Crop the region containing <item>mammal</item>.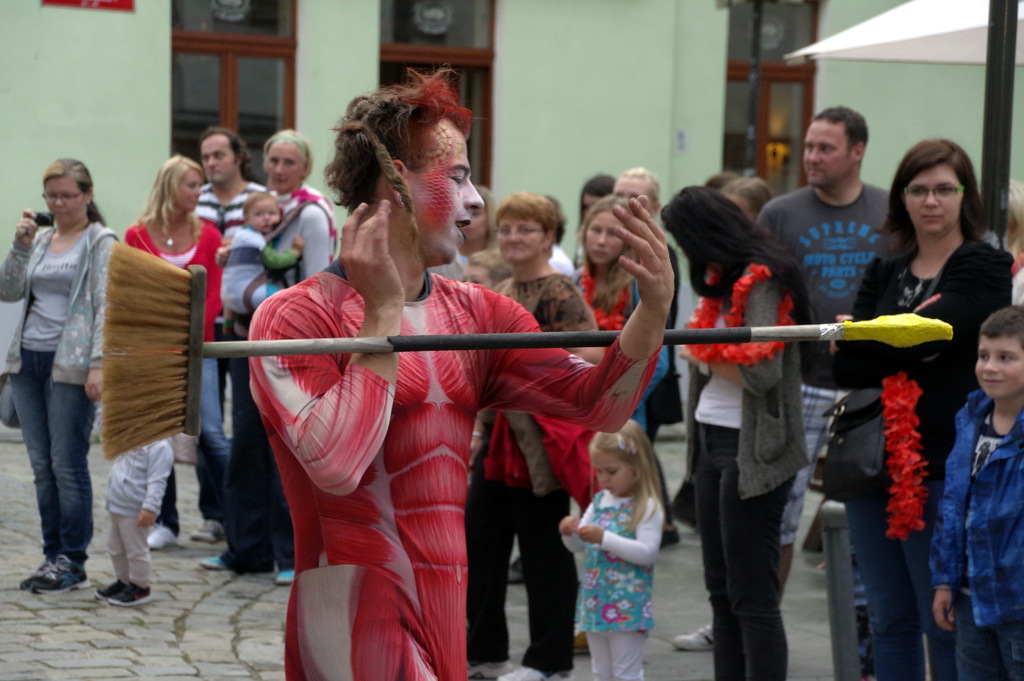
Crop region: BBox(605, 163, 685, 551).
